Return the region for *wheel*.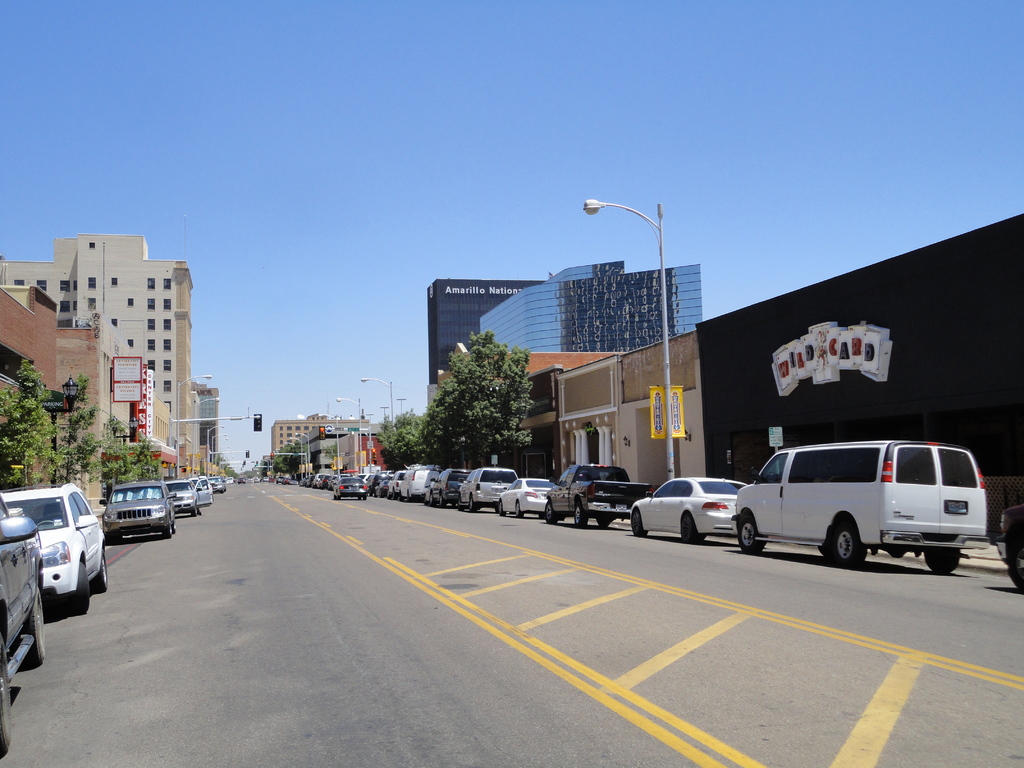
l=513, t=500, r=524, b=517.
